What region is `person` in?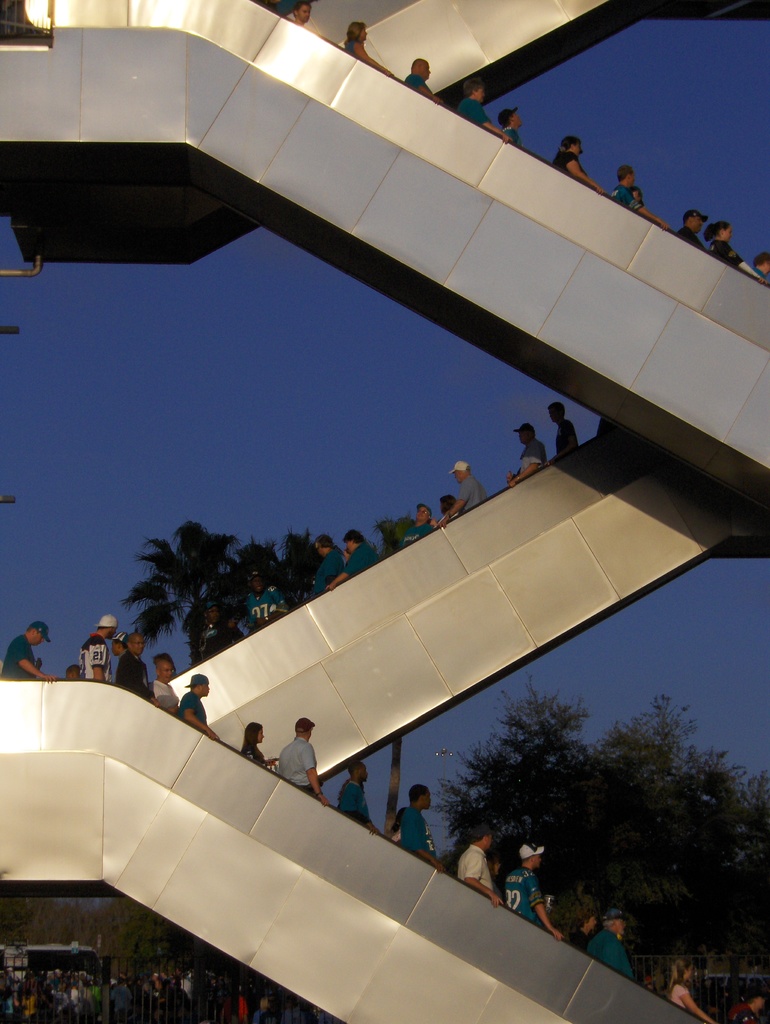
l=286, t=0, r=312, b=31.
